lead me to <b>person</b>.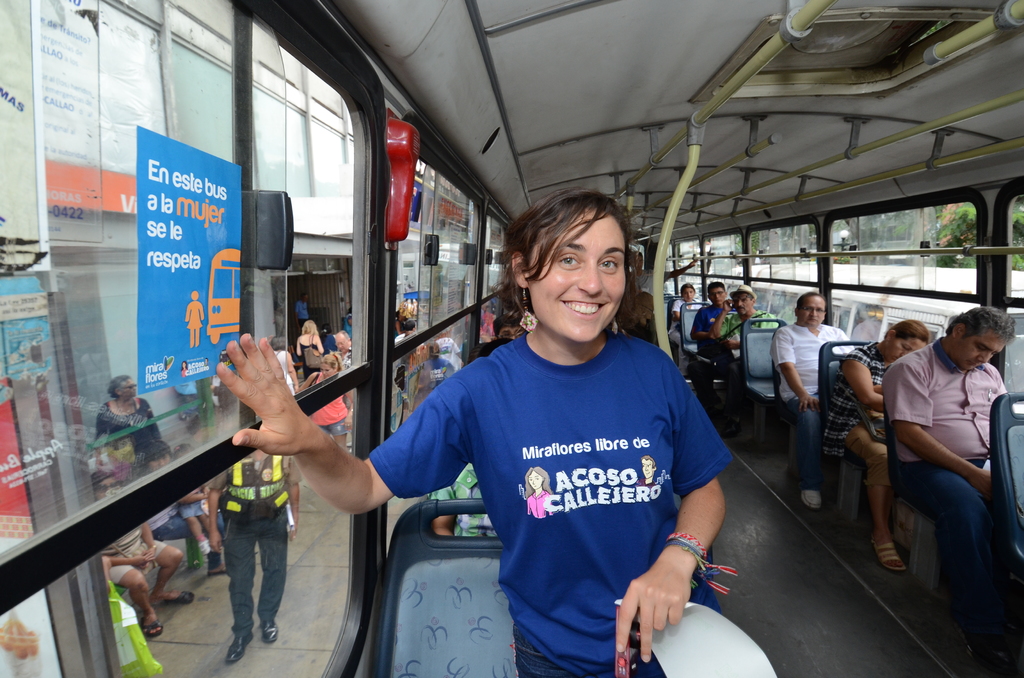
Lead to {"left": 331, "top": 326, "right": 352, "bottom": 368}.
